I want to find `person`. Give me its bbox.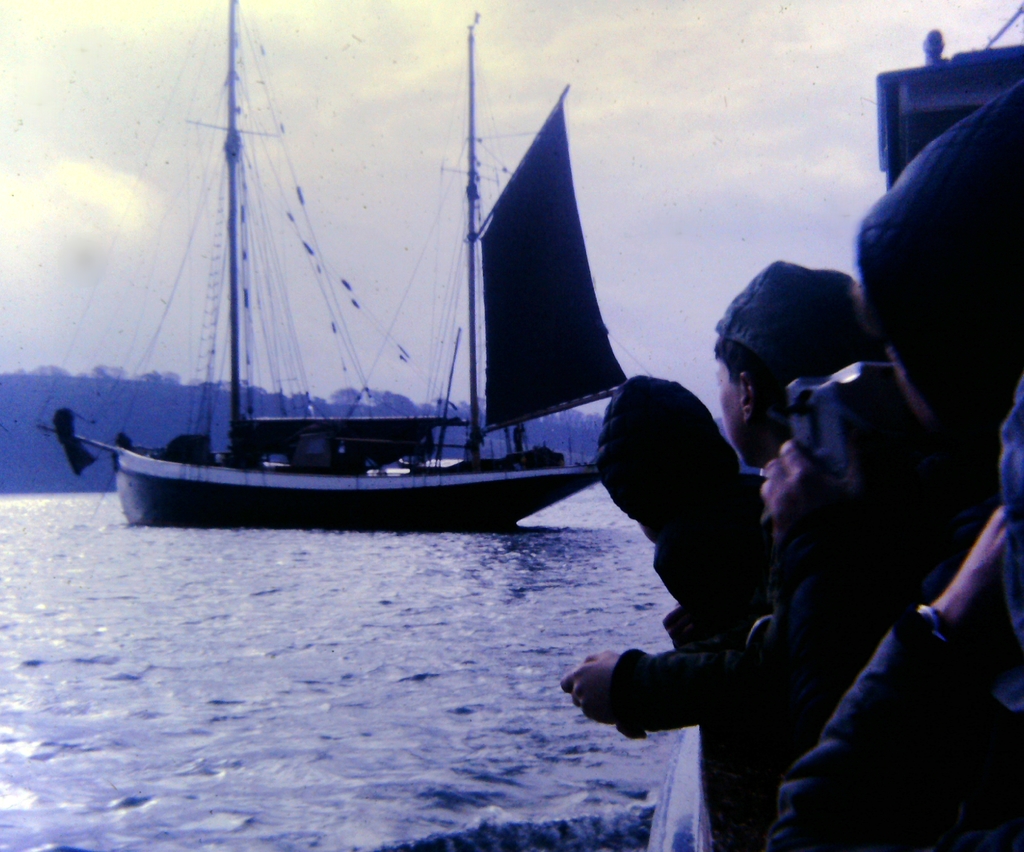
region(765, 79, 1023, 851).
